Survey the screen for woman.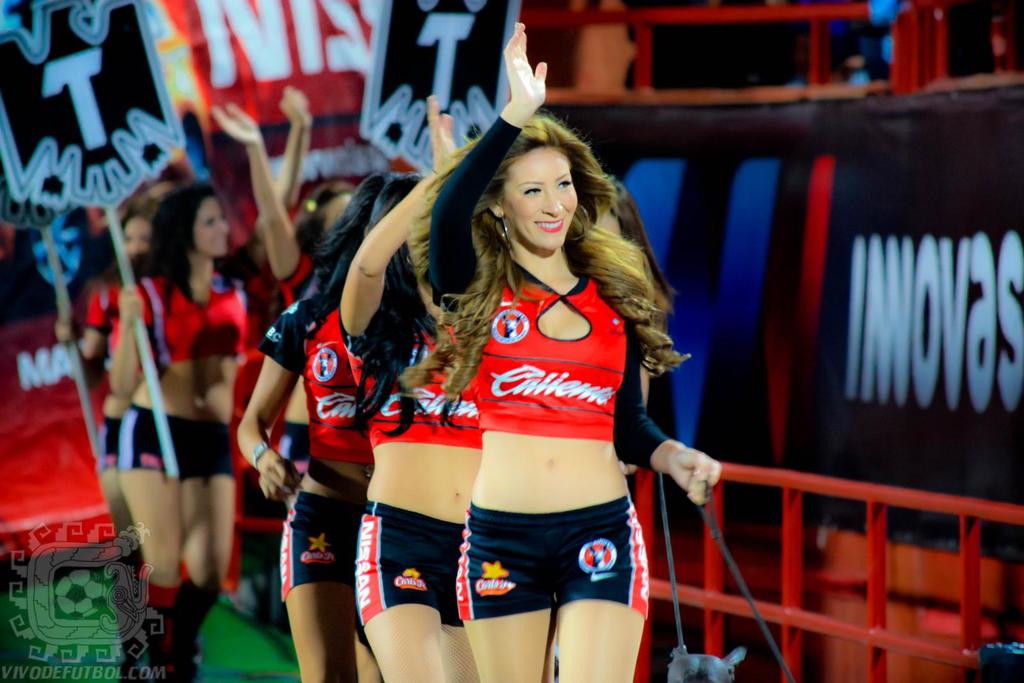
Survey found: 108, 88, 319, 682.
